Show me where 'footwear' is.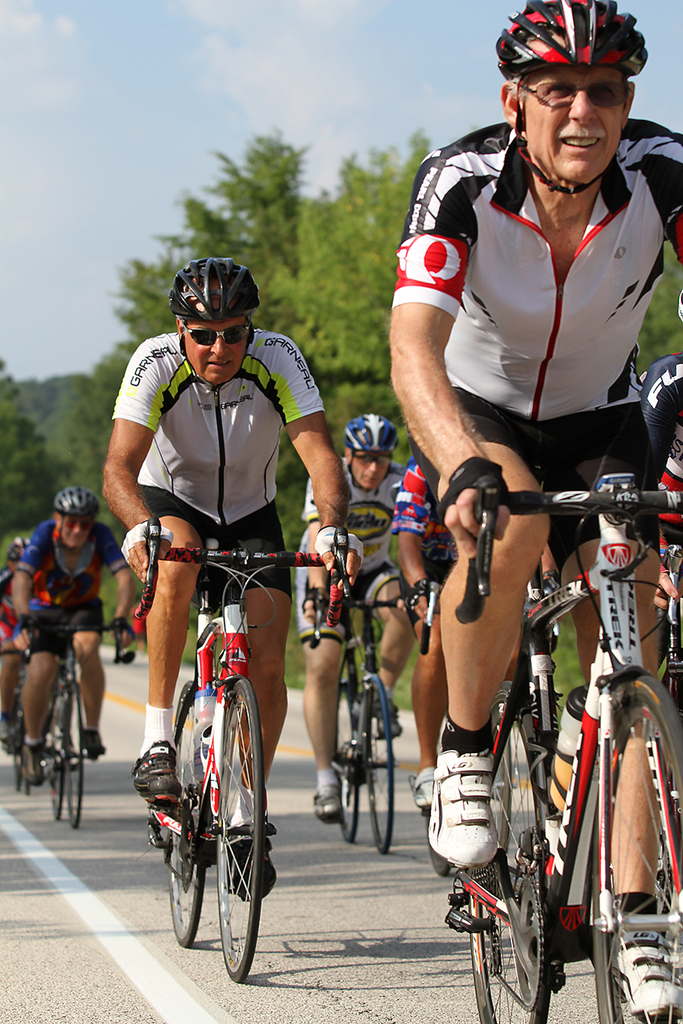
'footwear' is at bbox=[610, 916, 682, 1022].
